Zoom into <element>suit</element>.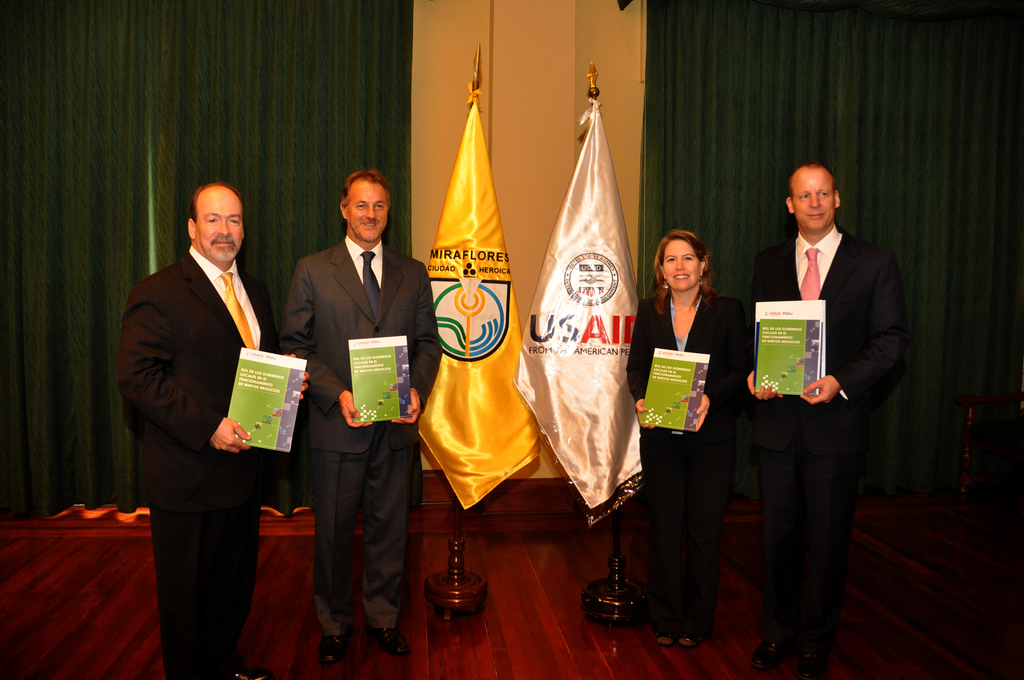
Zoom target: bbox(749, 163, 906, 663).
